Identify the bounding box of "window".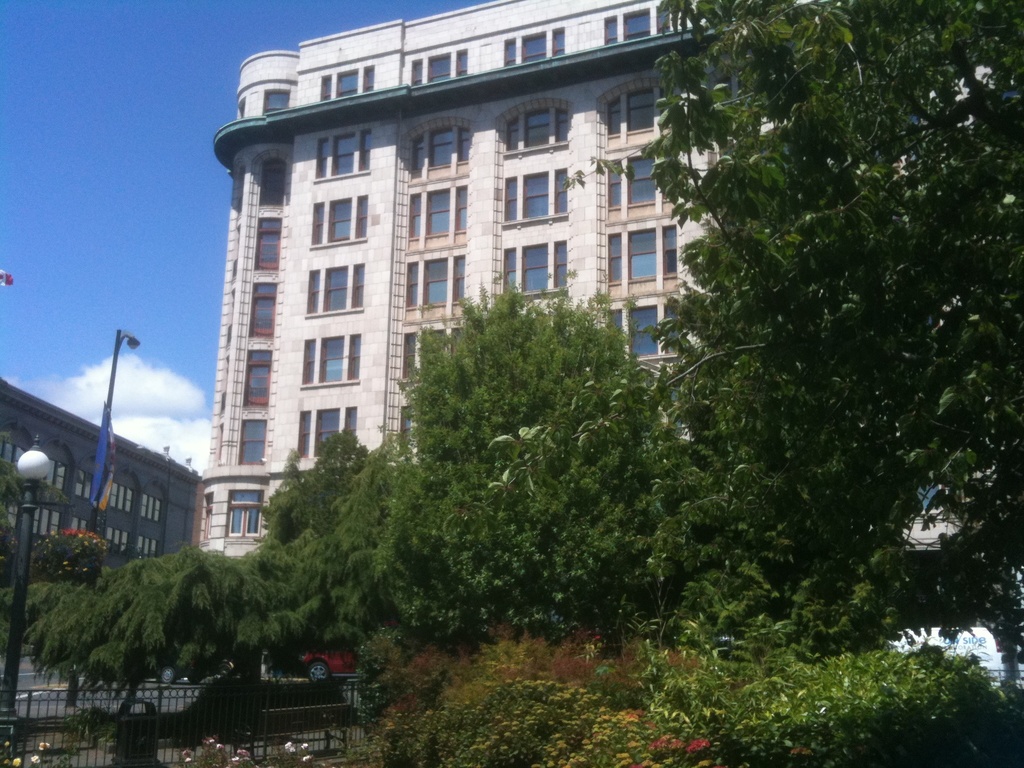
{"x1": 505, "y1": 179, "x2": 517, "y2": 222}.
